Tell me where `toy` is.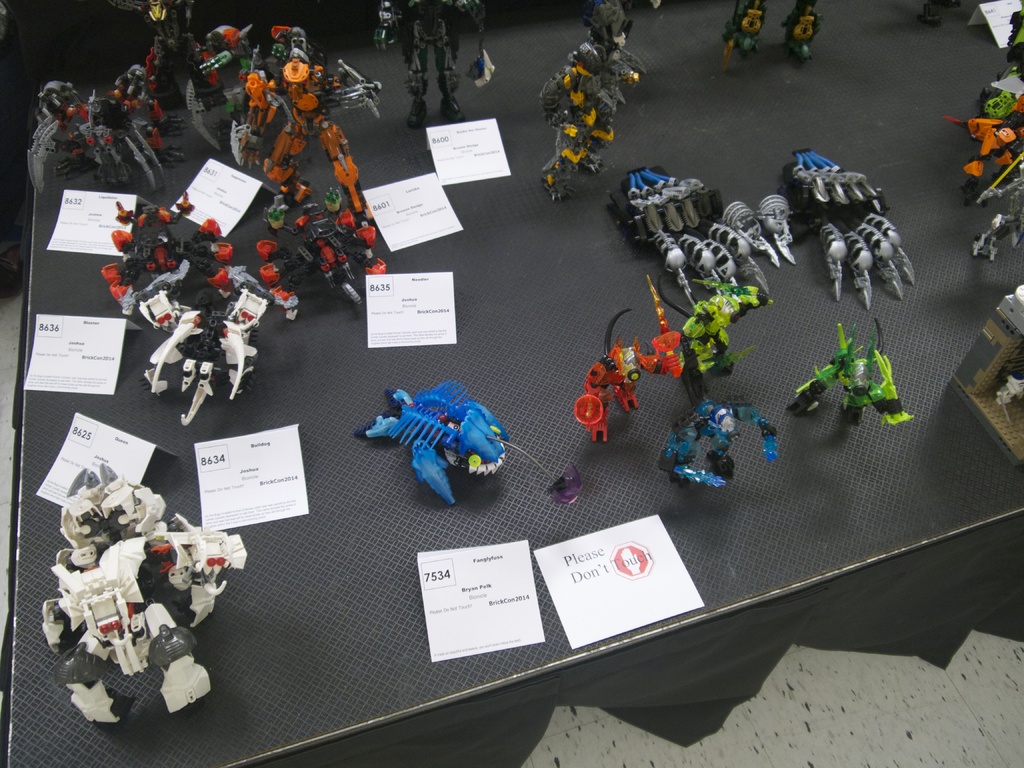
`toy` is at 93, 0, 189, 178.
